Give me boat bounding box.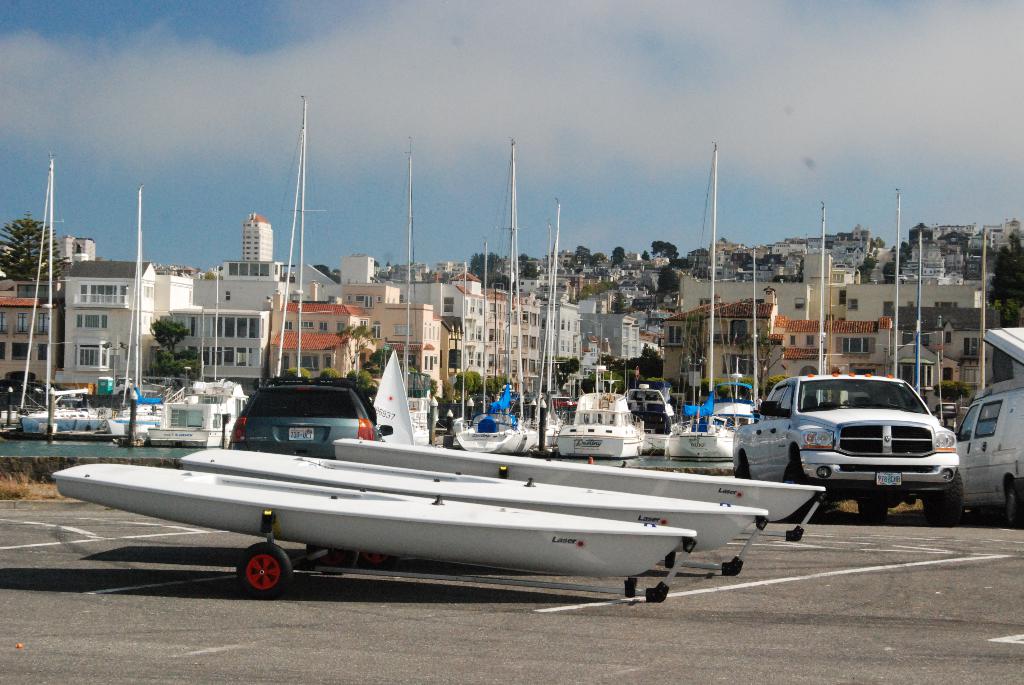
x1=45 y1=459 x2=691 y2=602.
